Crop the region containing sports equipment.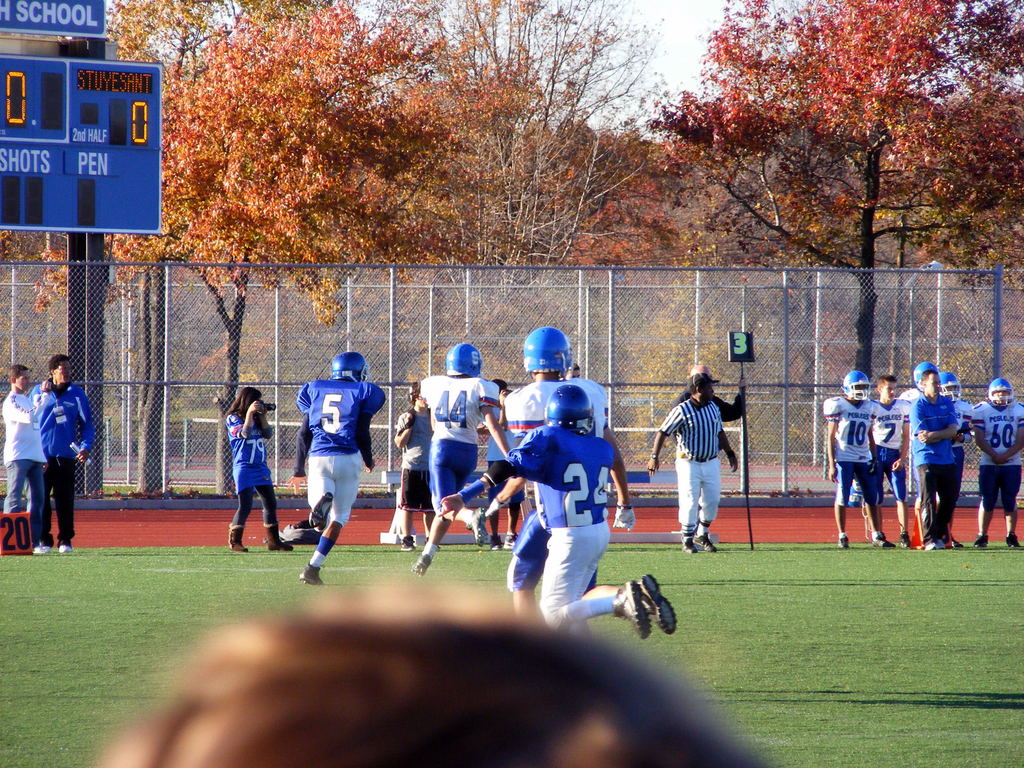
Crop region: BBox(940, 370, 961, 400).
